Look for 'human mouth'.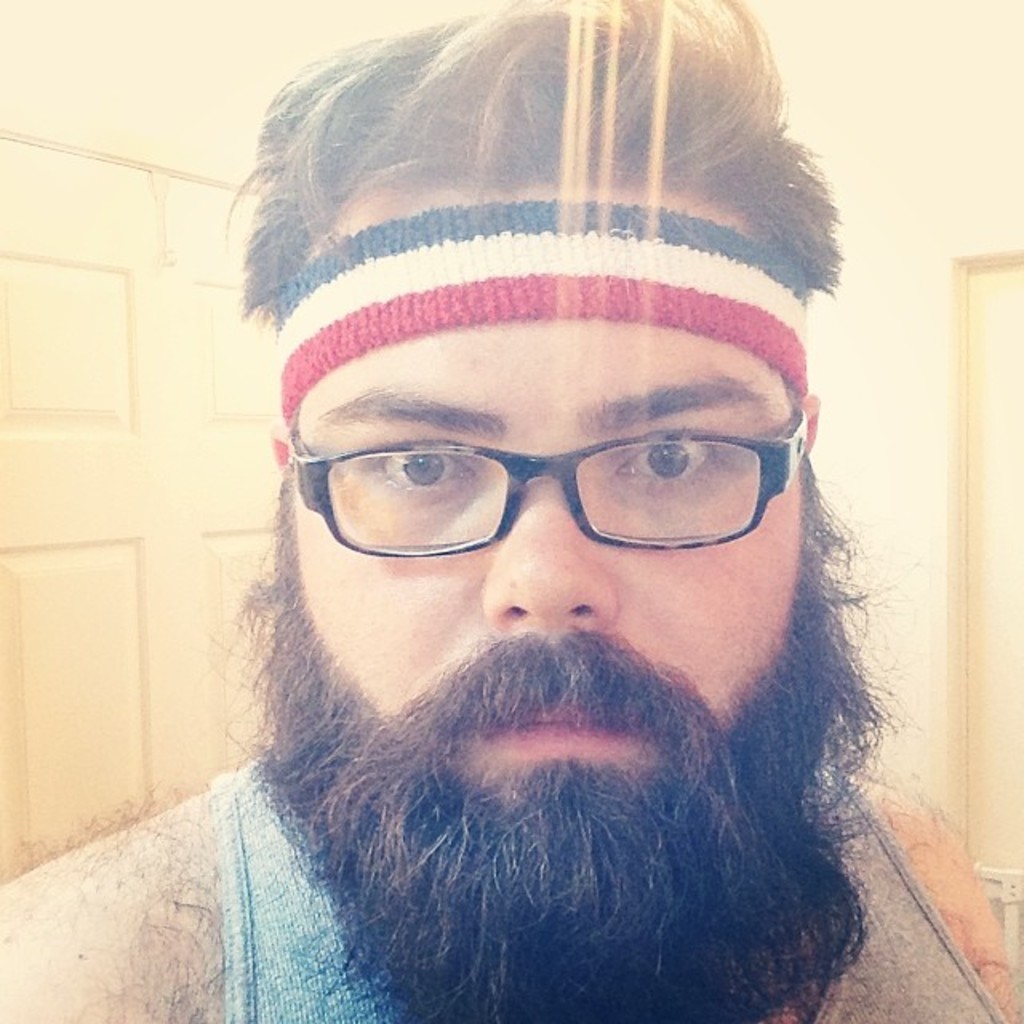
Found: bbox=(472, 693, 651, 755).
